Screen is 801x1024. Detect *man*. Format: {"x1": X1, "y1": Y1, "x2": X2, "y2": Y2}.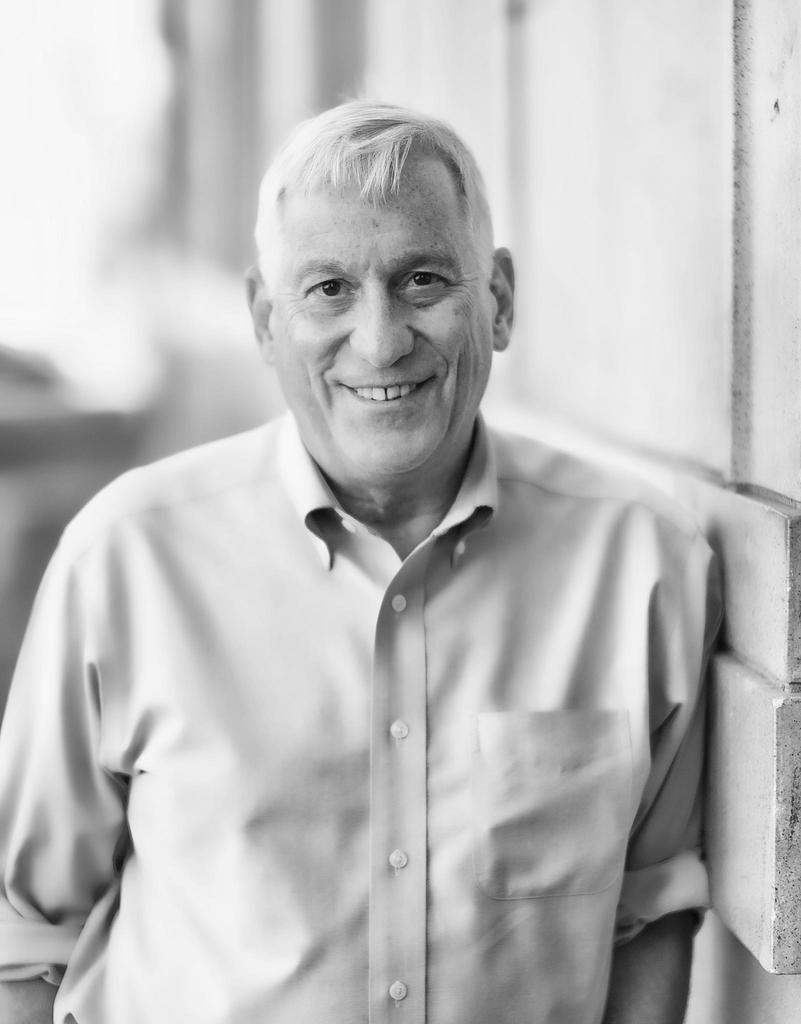
{"x1": 0, "y1": 93, "x2": 787, "y2": 1010}.
